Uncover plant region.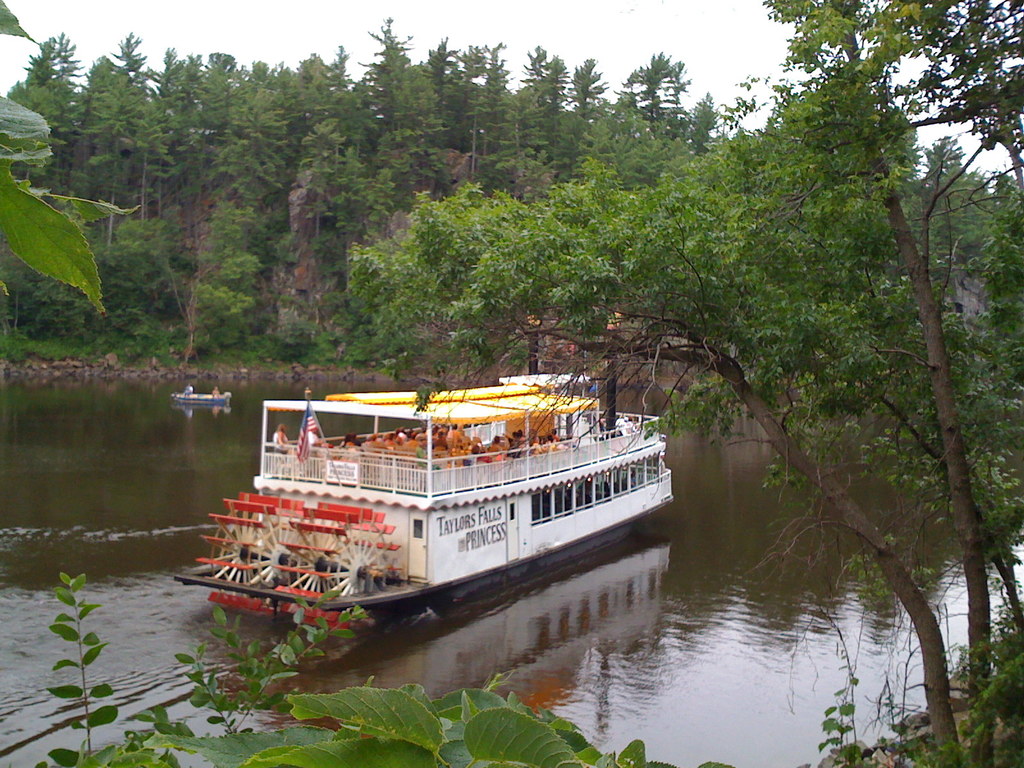
Uncovered: 0/263/545/376.
